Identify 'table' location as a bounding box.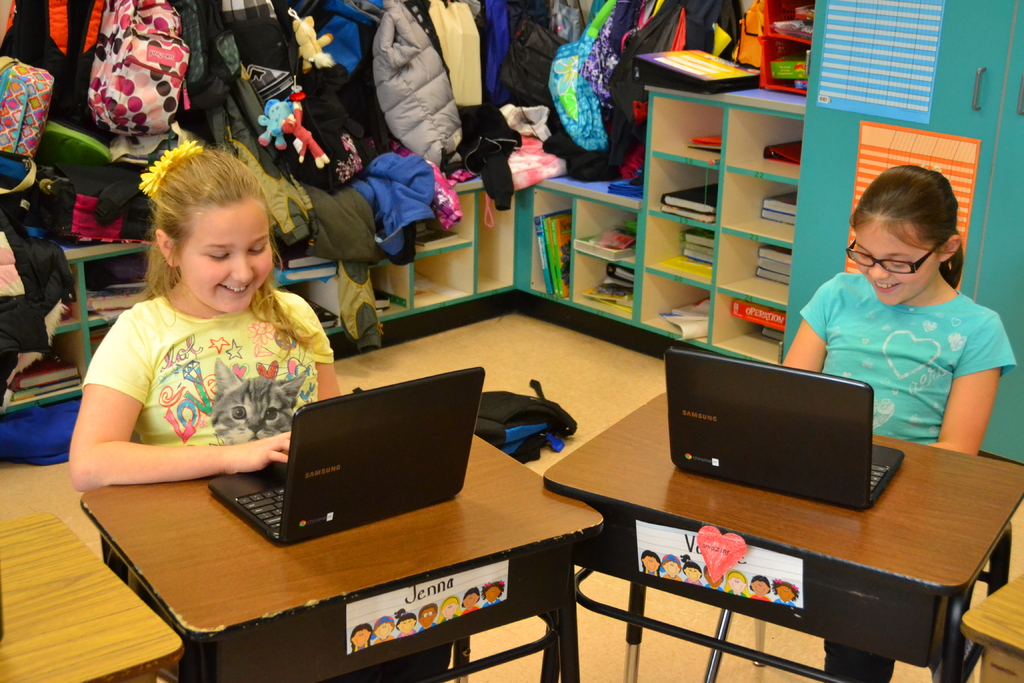
x1=541, y1=390, x2=1023, y2=682.
